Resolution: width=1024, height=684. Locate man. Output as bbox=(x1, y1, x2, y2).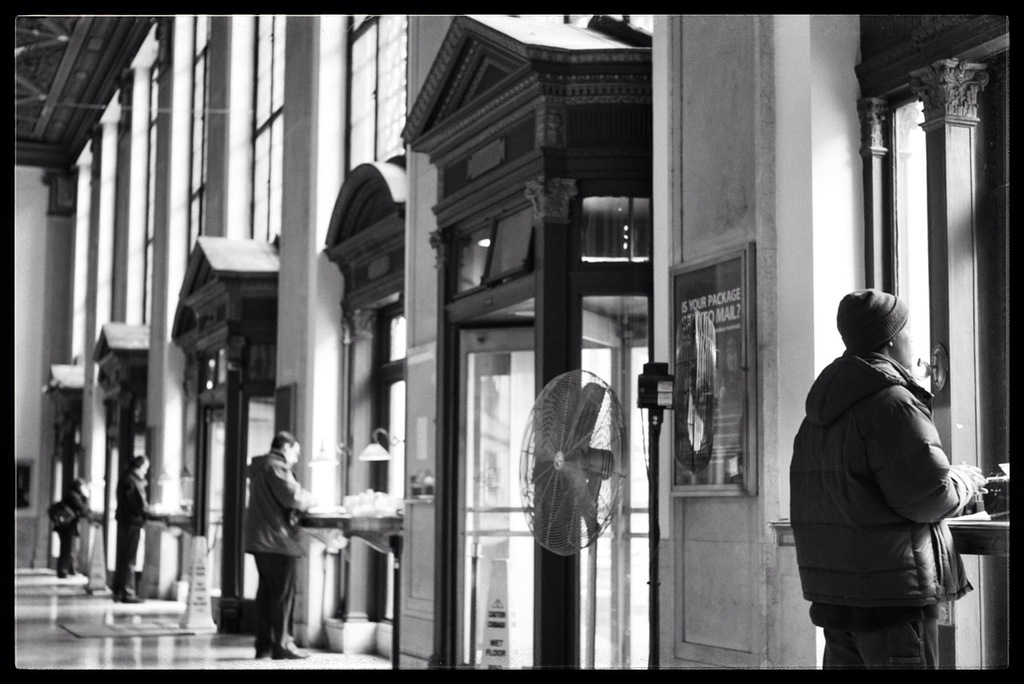
bbox=(117, 451, 151, 599).
